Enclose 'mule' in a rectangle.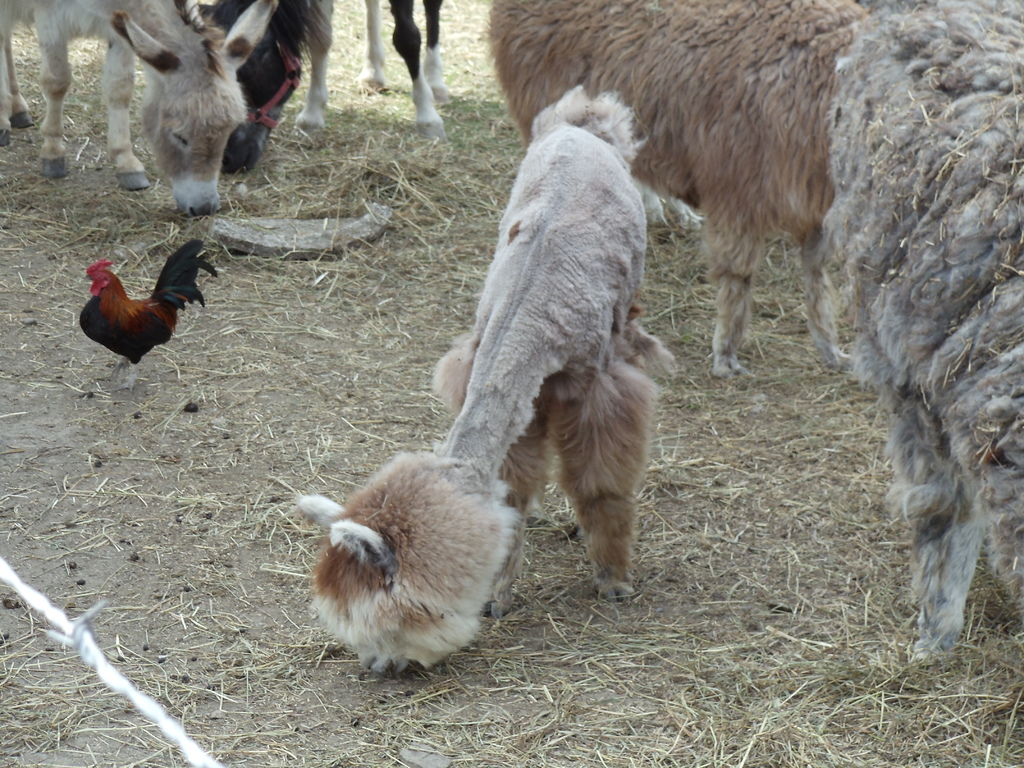
{"left": 179, "top": 0, "right": 337, "bottom": 175}.
